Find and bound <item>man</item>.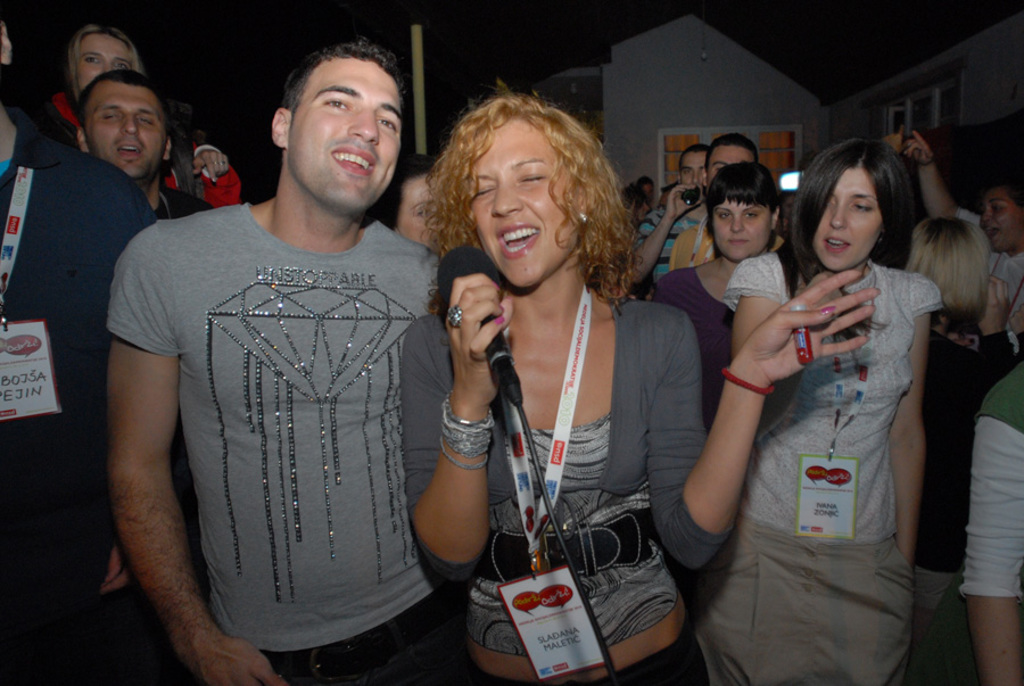
Bound: pyautogui.locateOnScreen(654, 183, 668, 203).
